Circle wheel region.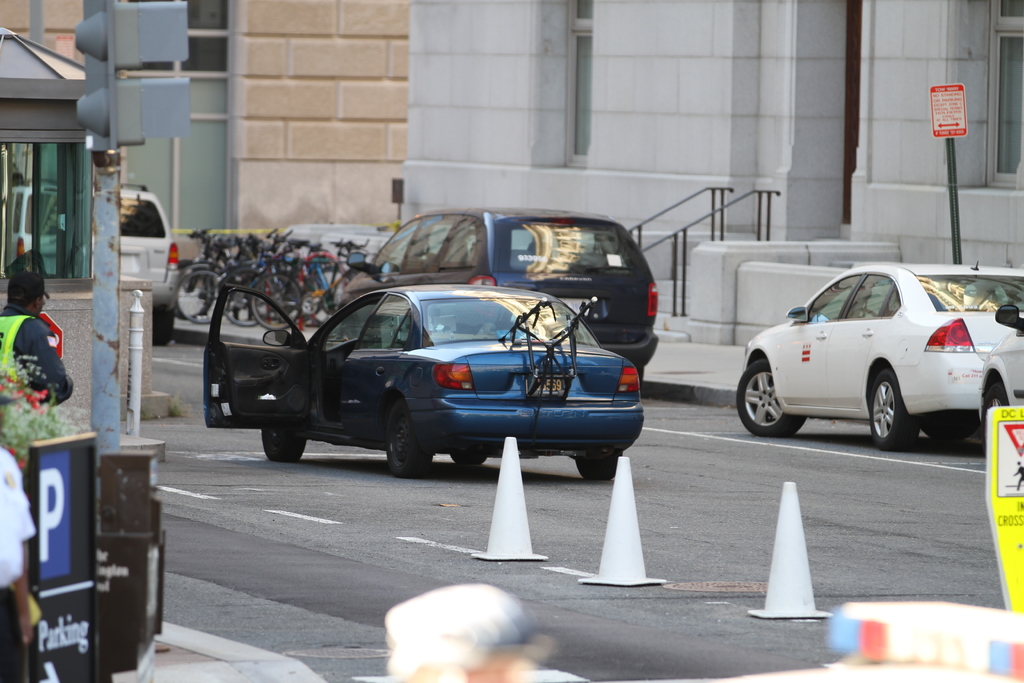
Region: (262,427,308,458).
